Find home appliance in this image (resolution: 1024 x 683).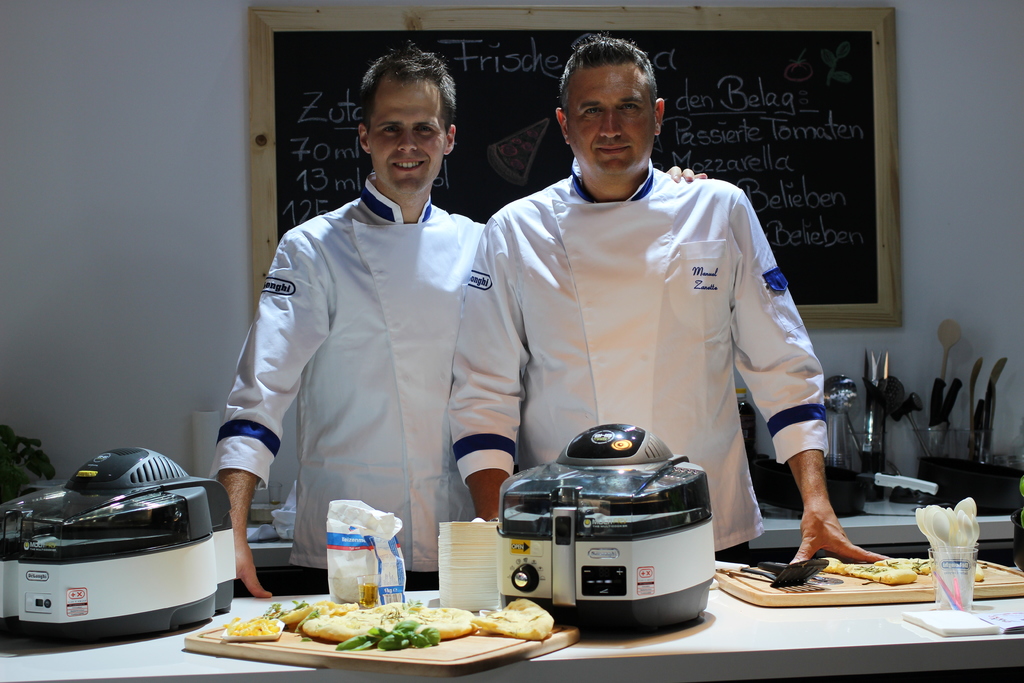
crop(0, 447, 235, 649).
